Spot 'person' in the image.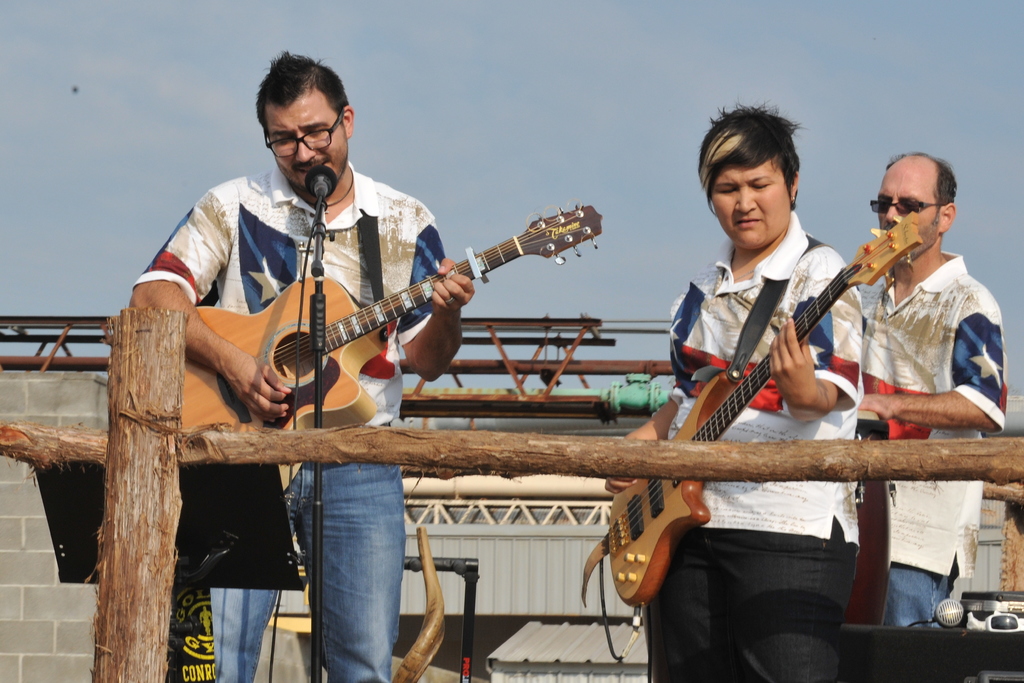
'person' found at 602/98/863/682.
